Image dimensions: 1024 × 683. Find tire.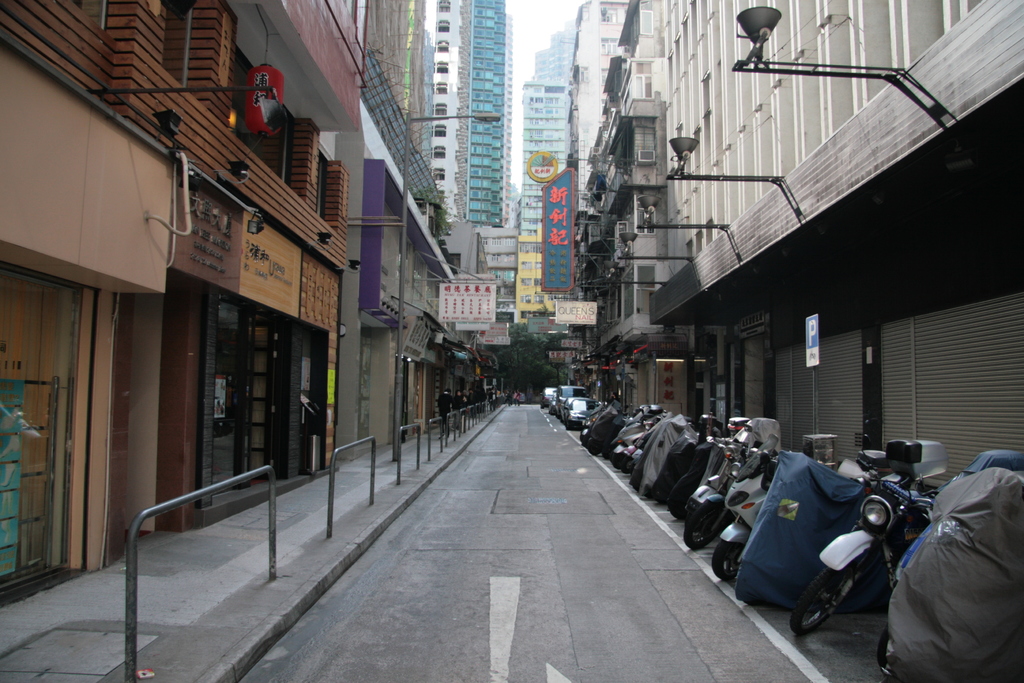
710,540,743,580.
